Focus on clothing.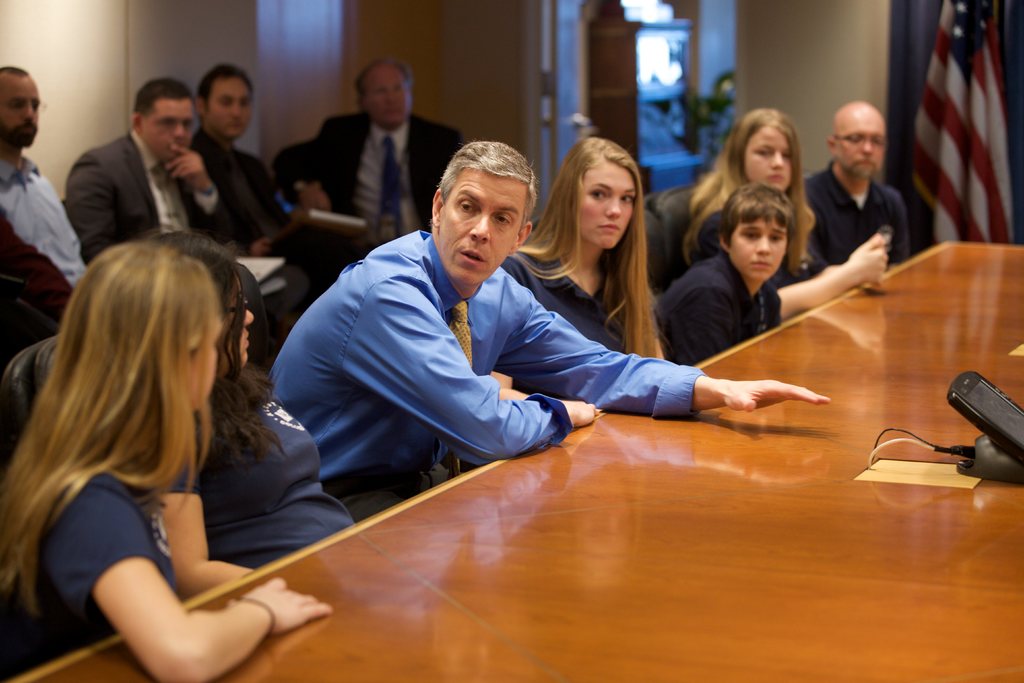
Focused at pyautogui.locateOnScreen(804, 128, 925, 322).
